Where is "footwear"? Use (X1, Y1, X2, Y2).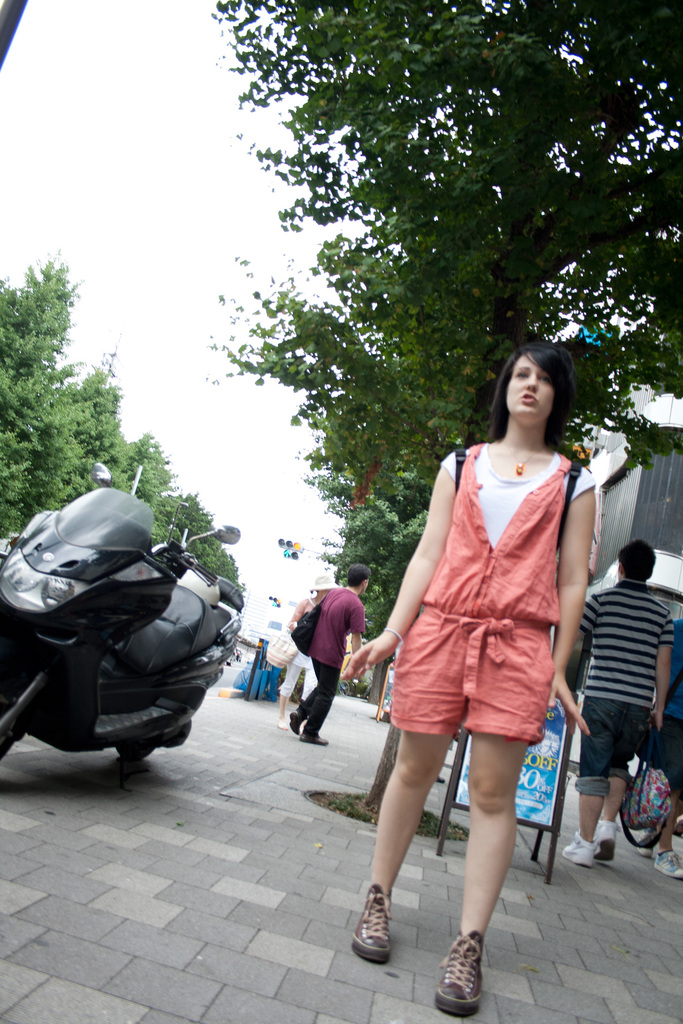
(649, 847, 682, 882).
